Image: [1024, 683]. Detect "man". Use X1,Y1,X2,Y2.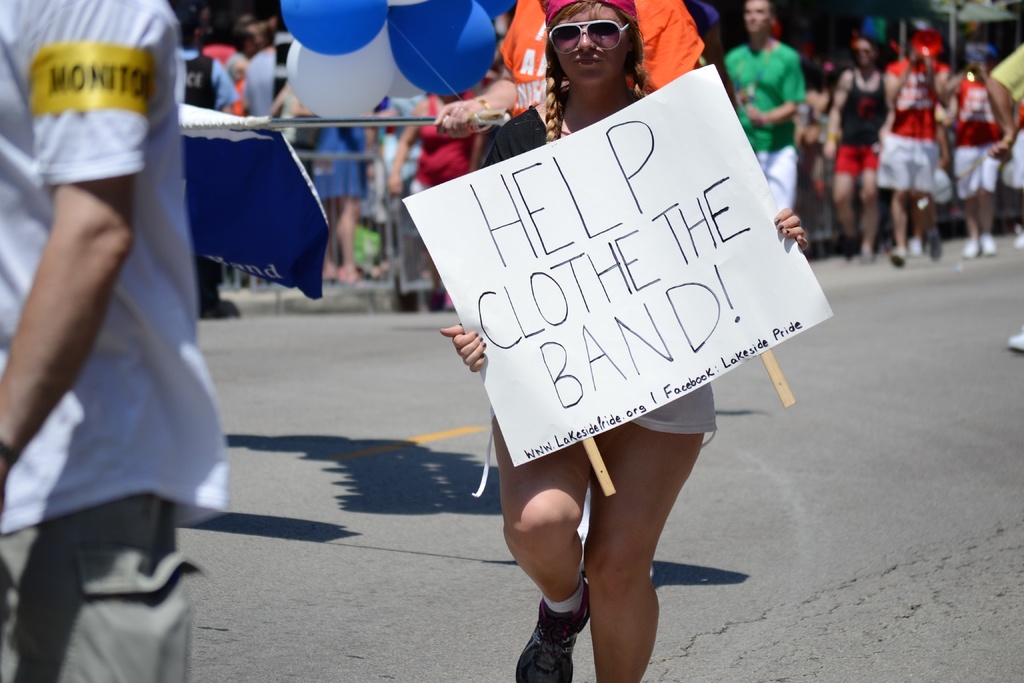
876,29,952,269.
